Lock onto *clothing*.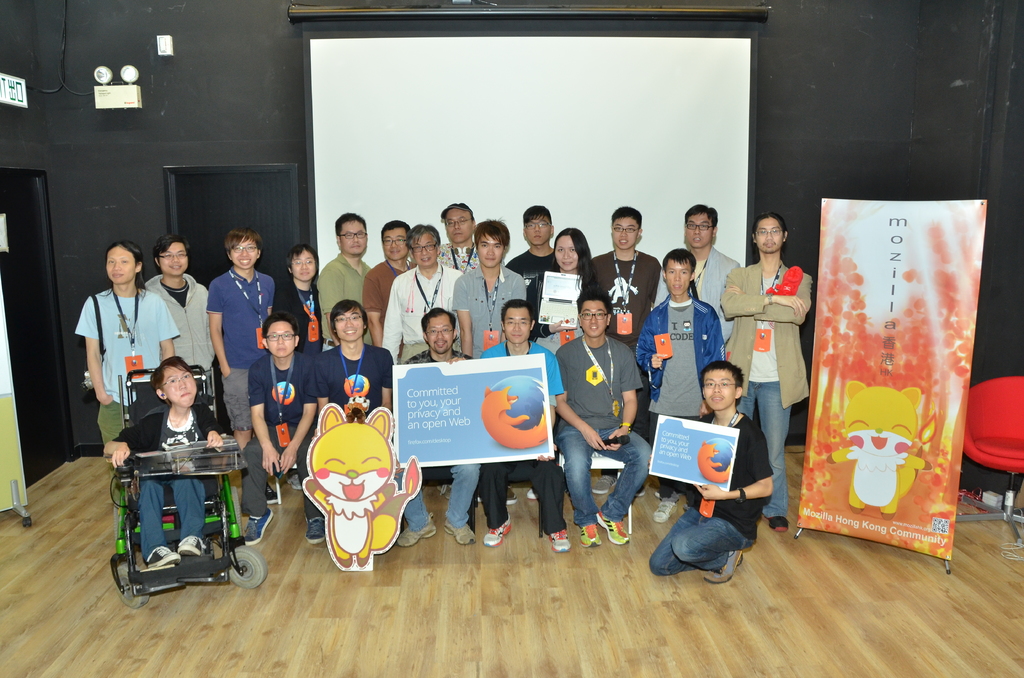
Locked: crop(125, 396, 210, 571).
